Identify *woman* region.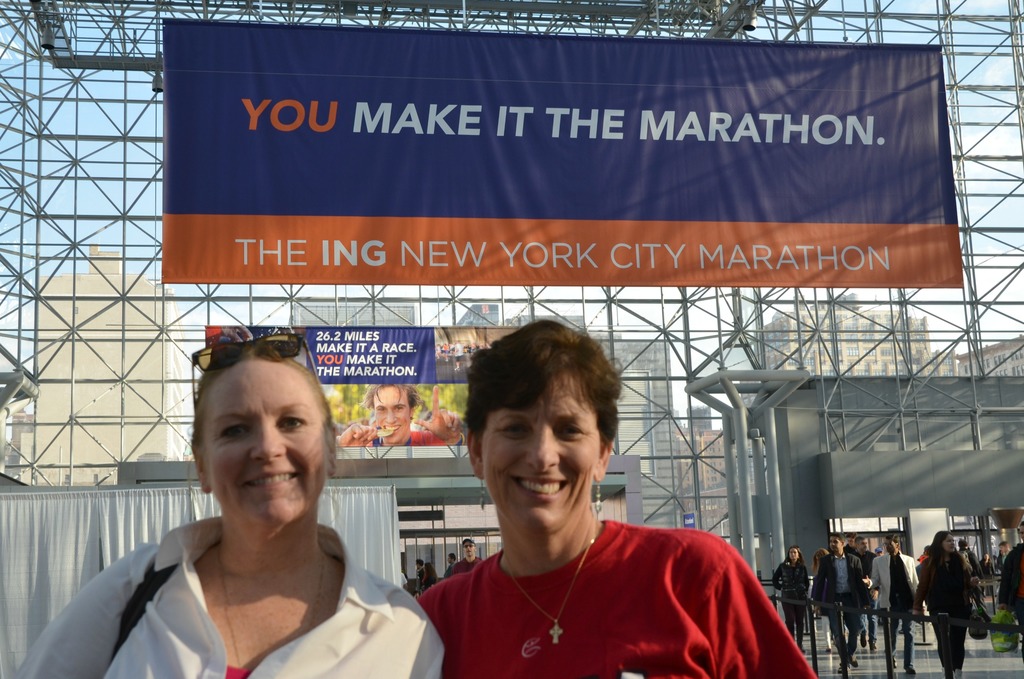
Region: Rect(771, 548, 811, 651).
